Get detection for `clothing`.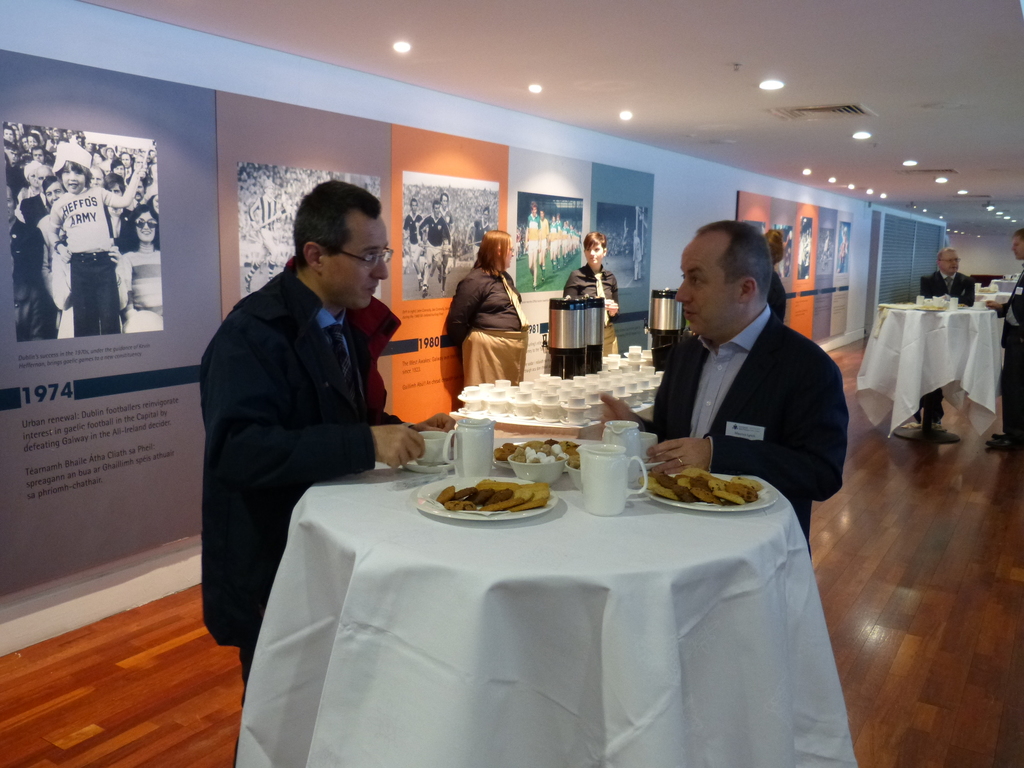
Detection: (631,234,643,281).
